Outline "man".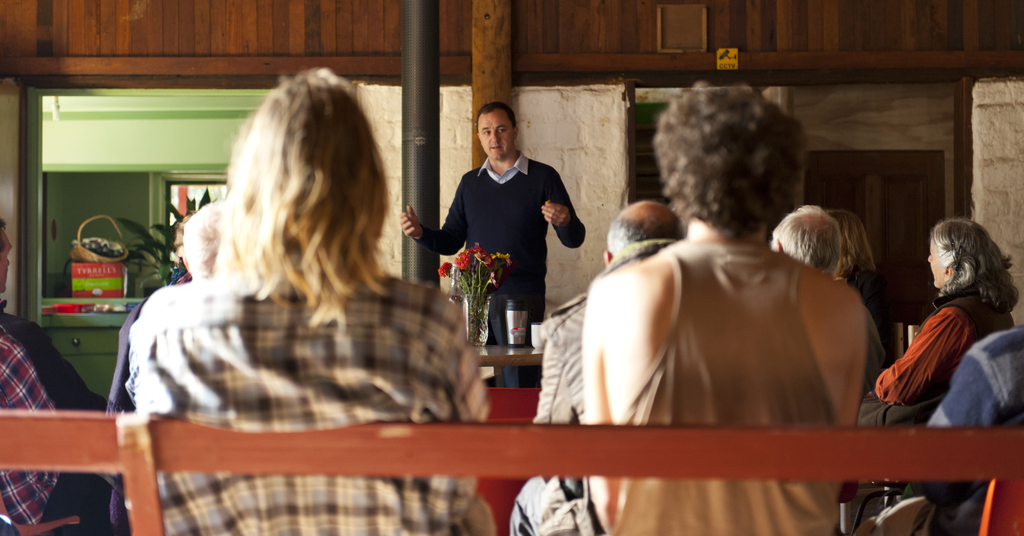
Outline: box(505, 197, 689, 530).
